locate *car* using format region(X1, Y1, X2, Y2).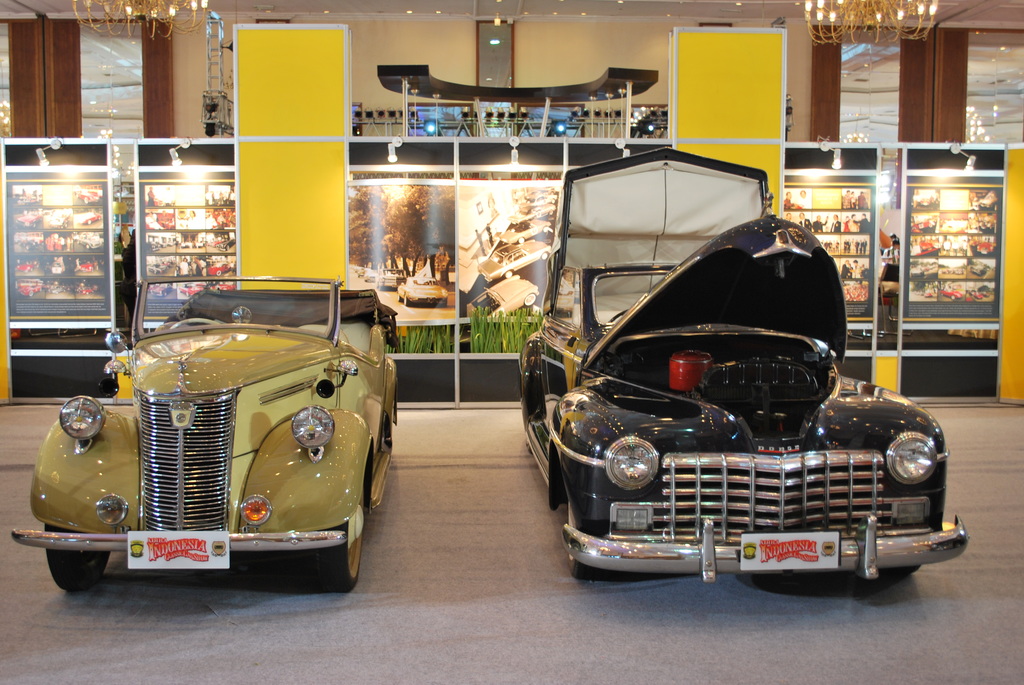
region(207, 262, 231, 276).
